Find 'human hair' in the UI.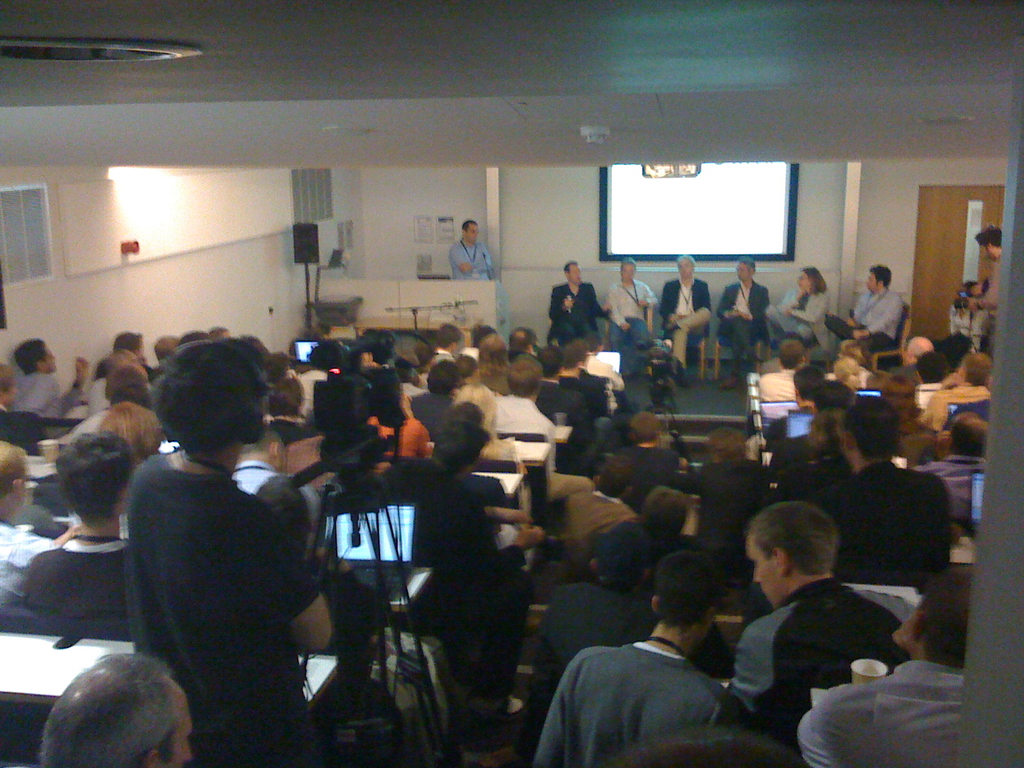
UI element at bbox(12, 336, 44, 377).
